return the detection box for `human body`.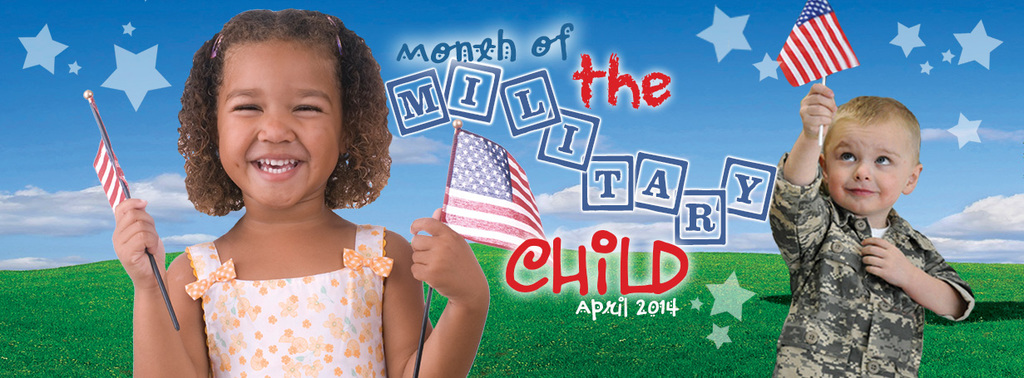
pyautogui.locateOnScreen(108, 4, 492, 377).
